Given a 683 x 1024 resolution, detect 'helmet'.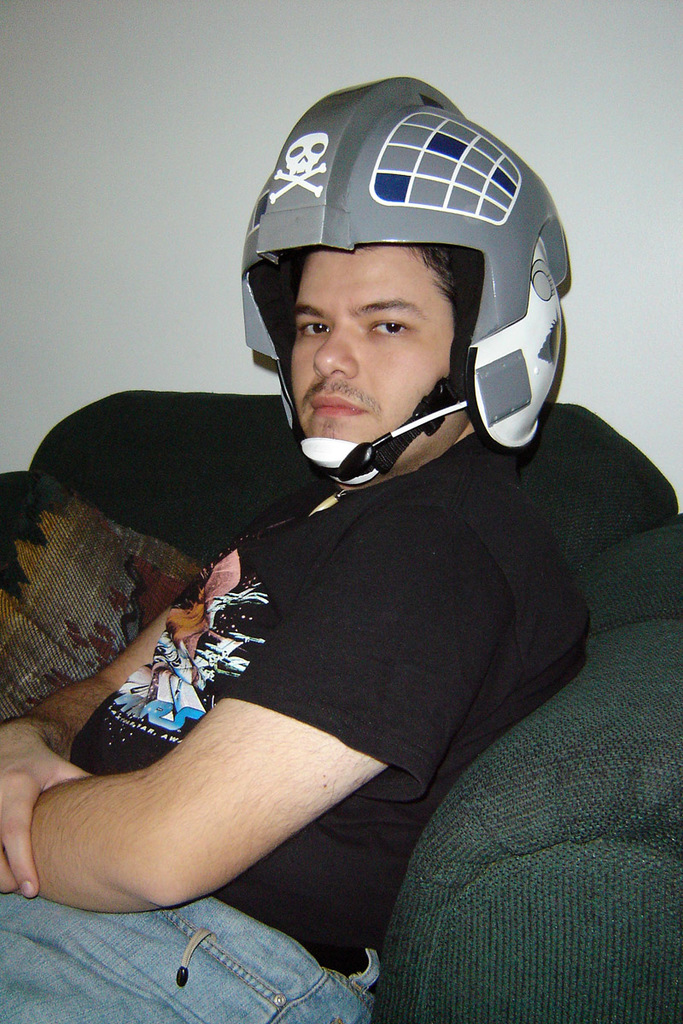
[left=238, top=73, right=572, bottom=486].
